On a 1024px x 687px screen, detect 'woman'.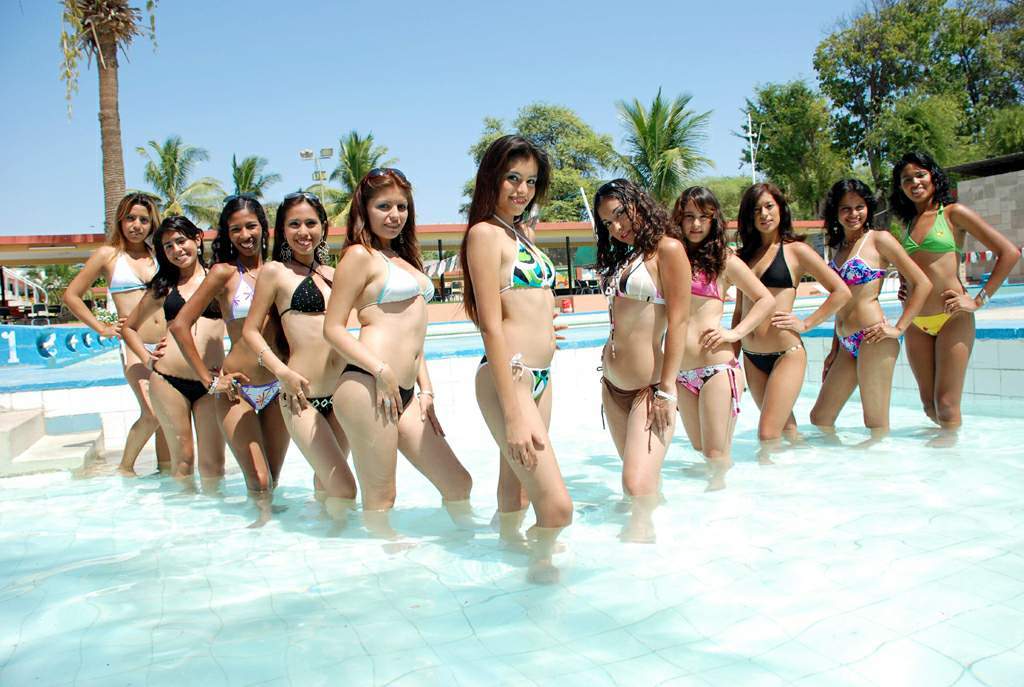
BBox(168, 195, 287, 489).
